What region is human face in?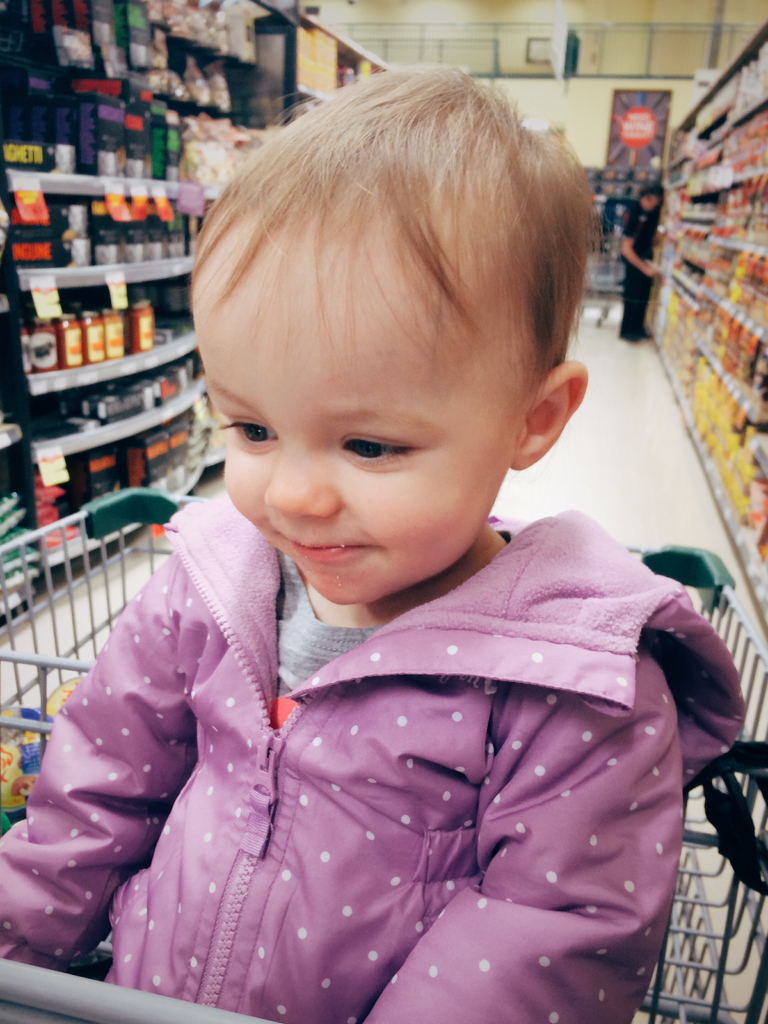
<region>194, 223, 495, 605</region>.
